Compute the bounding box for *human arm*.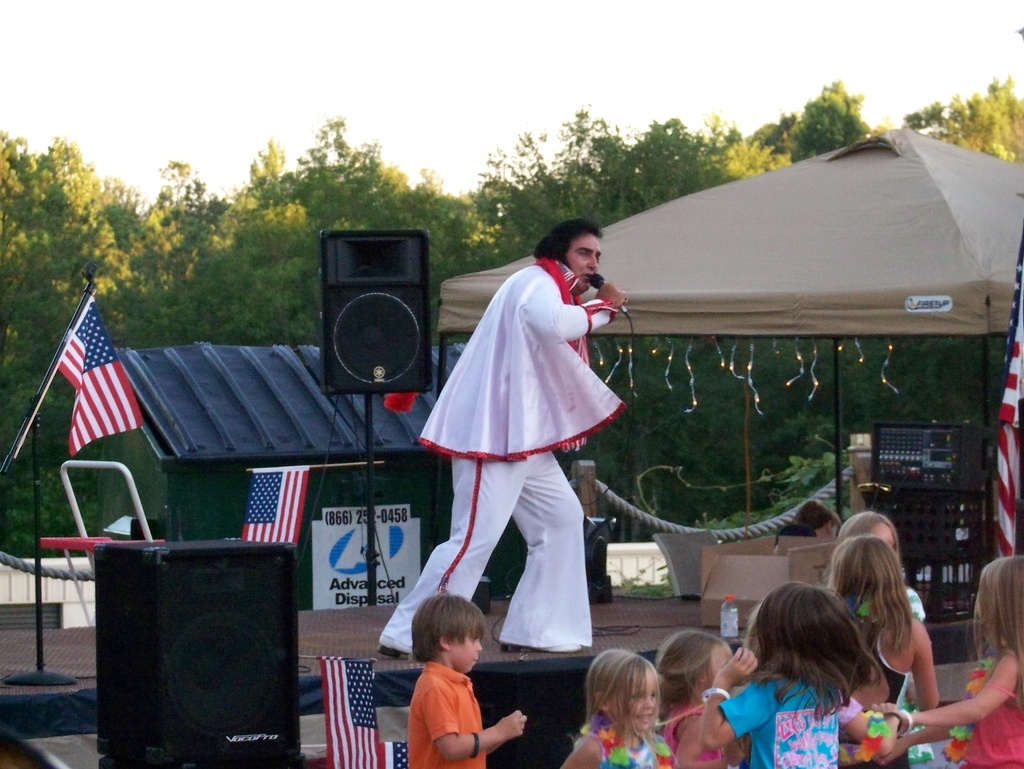
select_region(896, 652, 1021, 730).
